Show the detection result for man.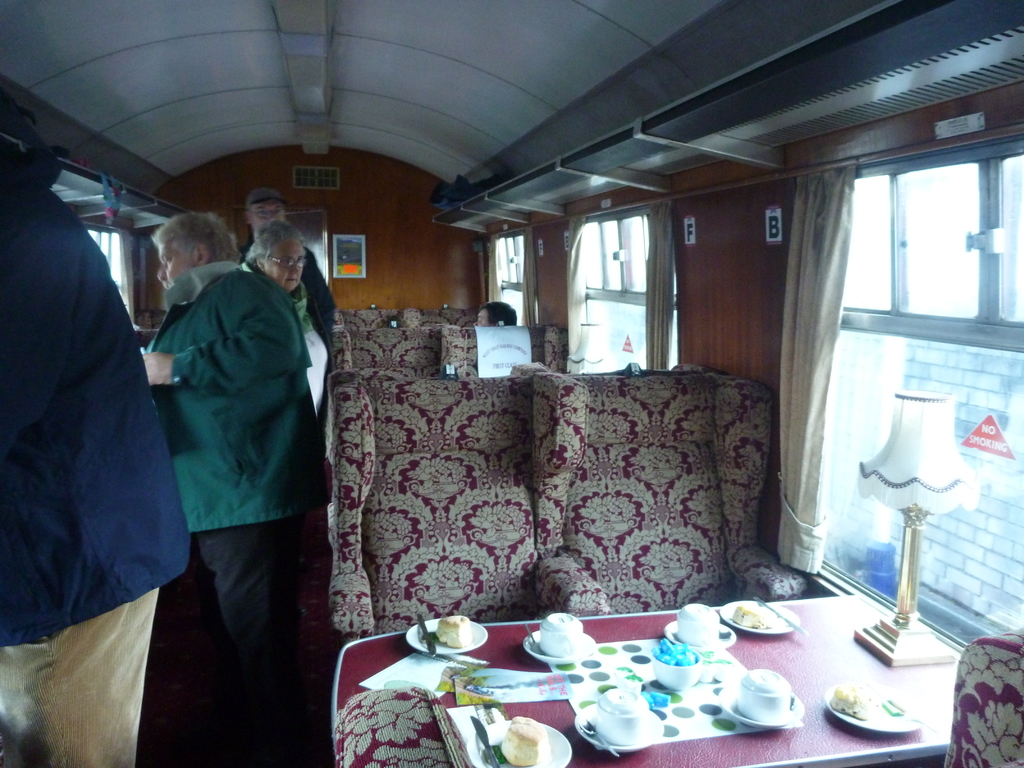
Rect(138, 157, 339, 741).
